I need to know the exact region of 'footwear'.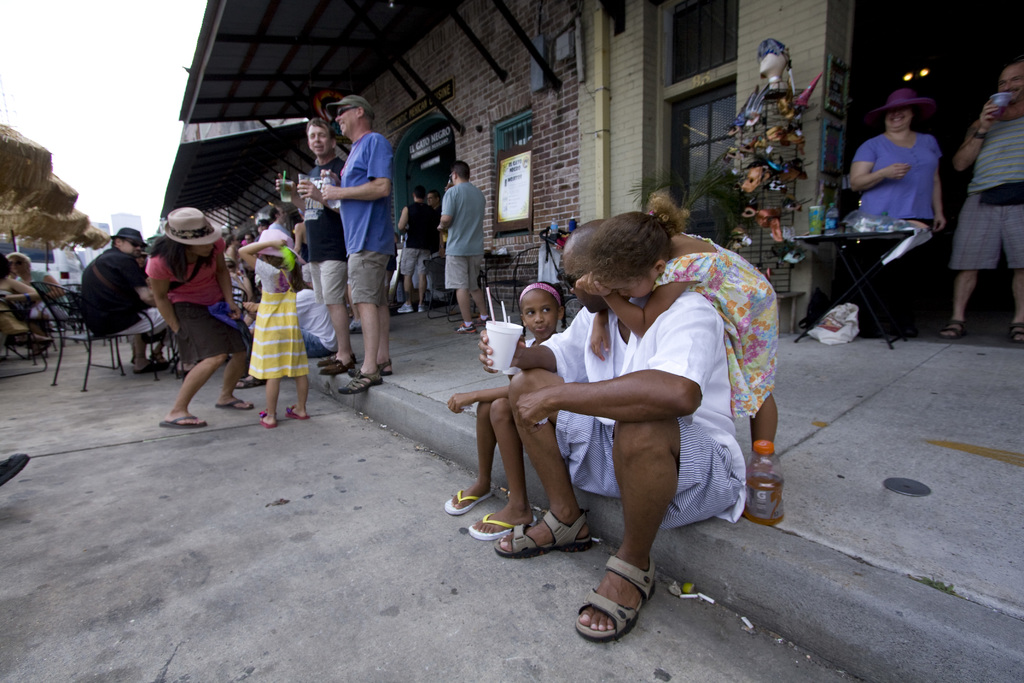
Region: <region>212, 398, 250, 410</region>.
